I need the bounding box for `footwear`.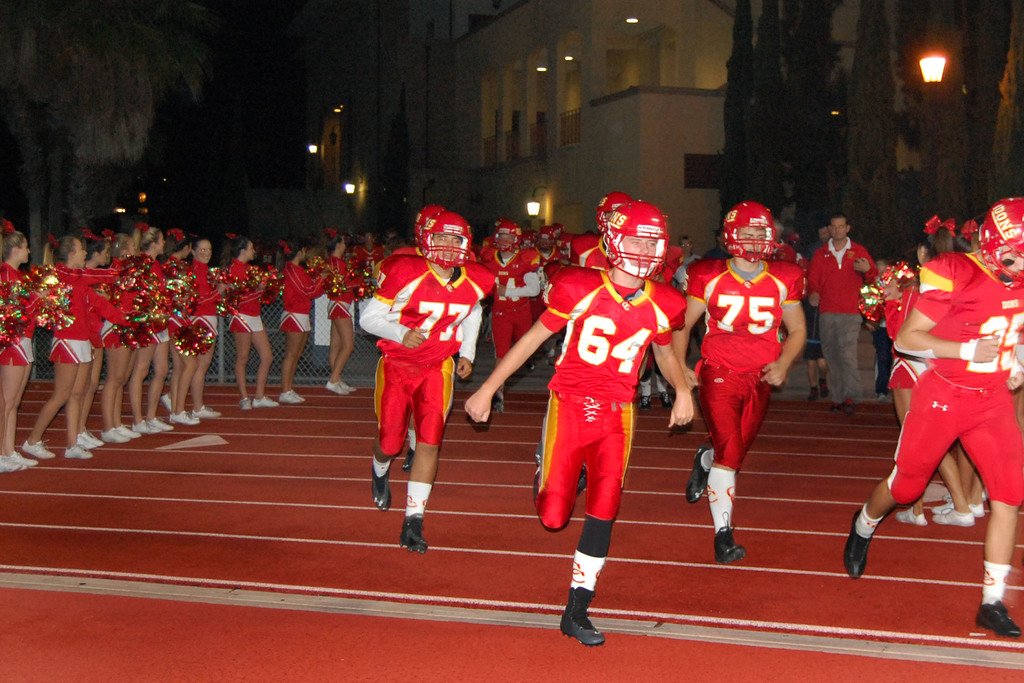
Here it is: 717 528 745 566.
